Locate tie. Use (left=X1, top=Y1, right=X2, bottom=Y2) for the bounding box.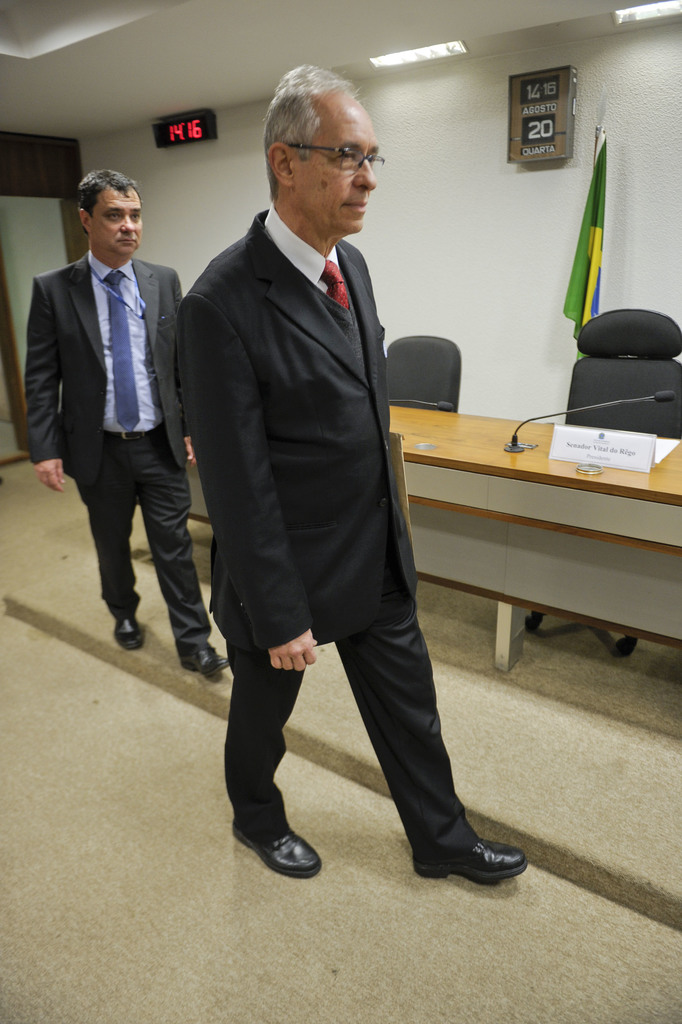
(left=108, top=269, right=140, bottom=435).
